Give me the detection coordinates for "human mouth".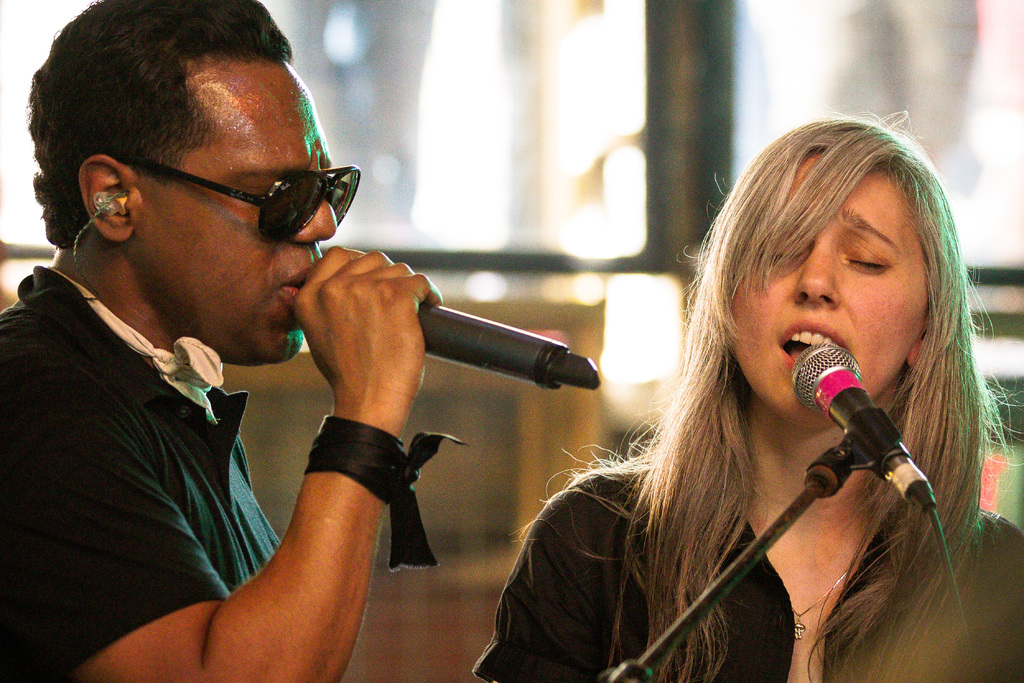
(780, 322, 851, 372).
